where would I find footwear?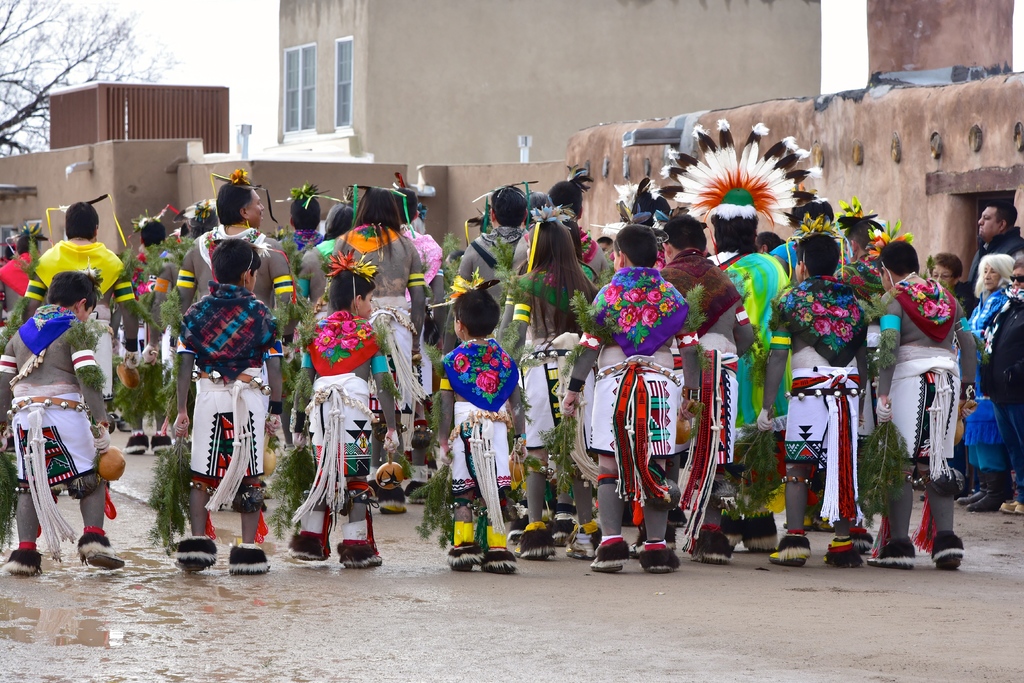
At pyautogui.locateOnScreen(640, 542, 680, 572).
